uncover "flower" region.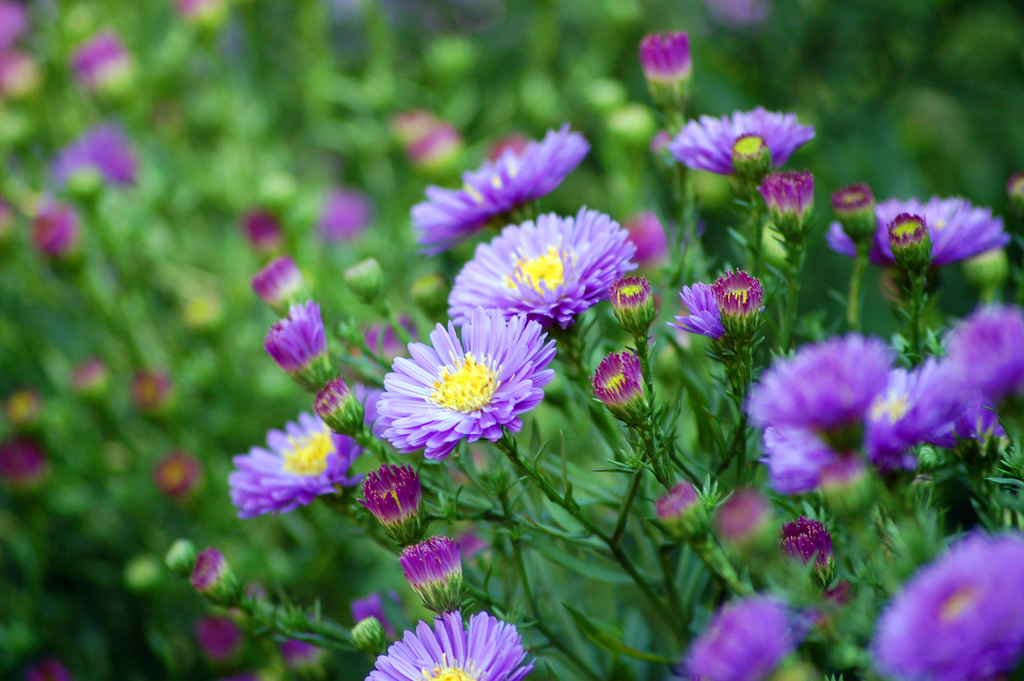
Uncovered: BBox(396, 532, 461, 611).
